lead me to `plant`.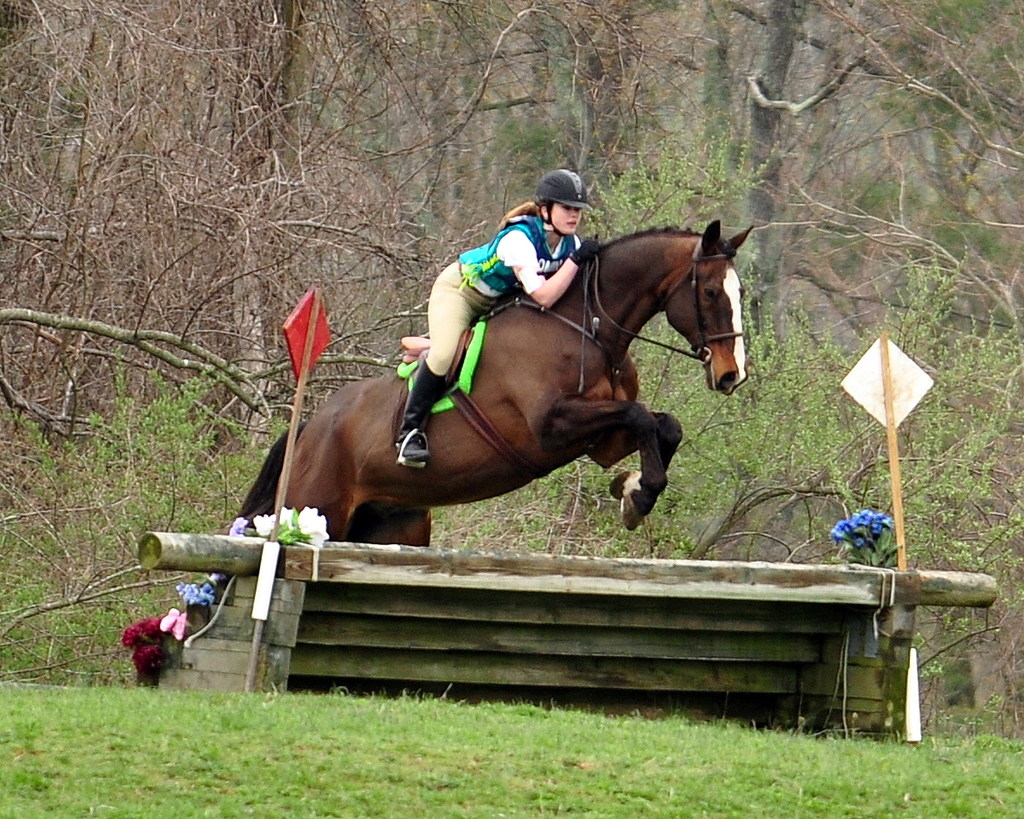
Lead to 1,340,286,595.
